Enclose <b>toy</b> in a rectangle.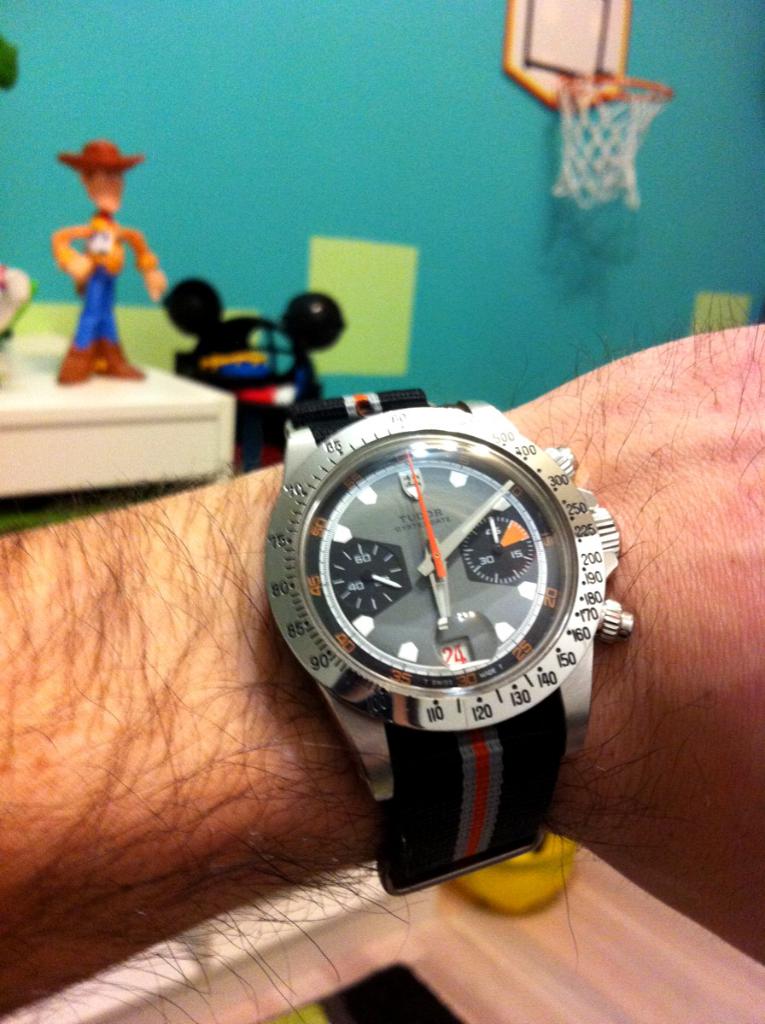
detection(49, 138, 161, 384).
